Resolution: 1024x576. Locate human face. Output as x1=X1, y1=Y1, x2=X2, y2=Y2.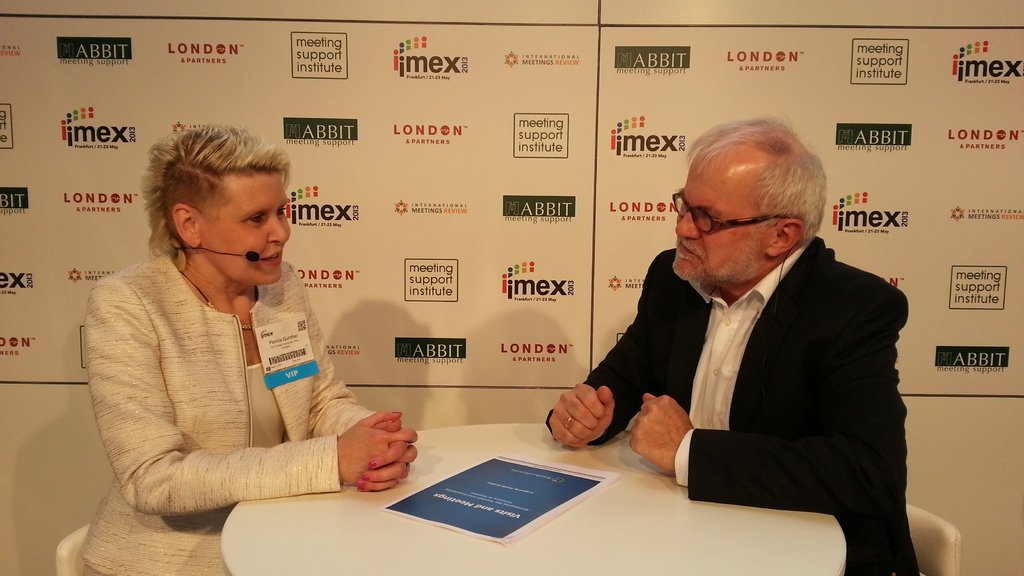
x1=204, y1=170, x2=292, y2=280.
